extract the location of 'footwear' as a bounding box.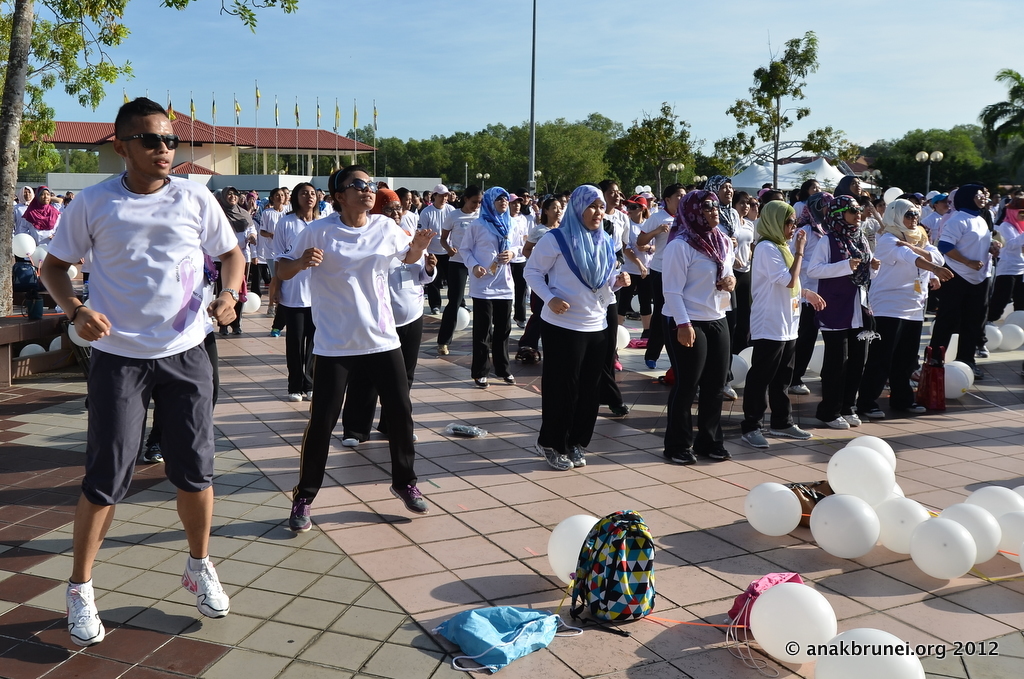
locate(858, 405, 886, 421).
